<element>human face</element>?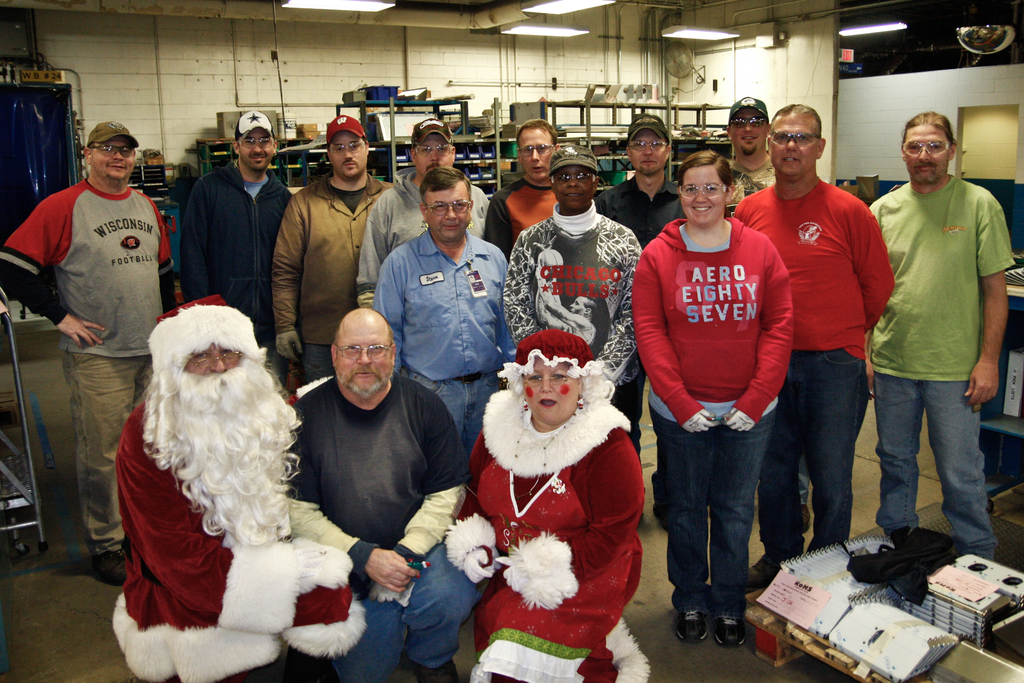
{"left": 525, "top": 356, "right": 578, "bottom": 425}
